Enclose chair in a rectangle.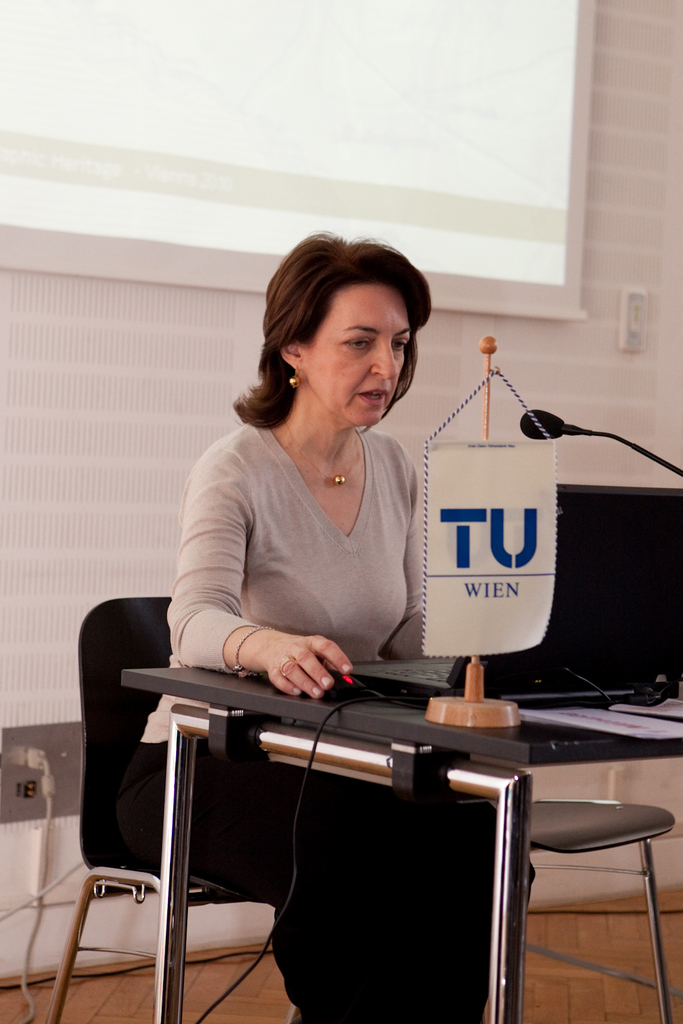
460:792:679:1023.
